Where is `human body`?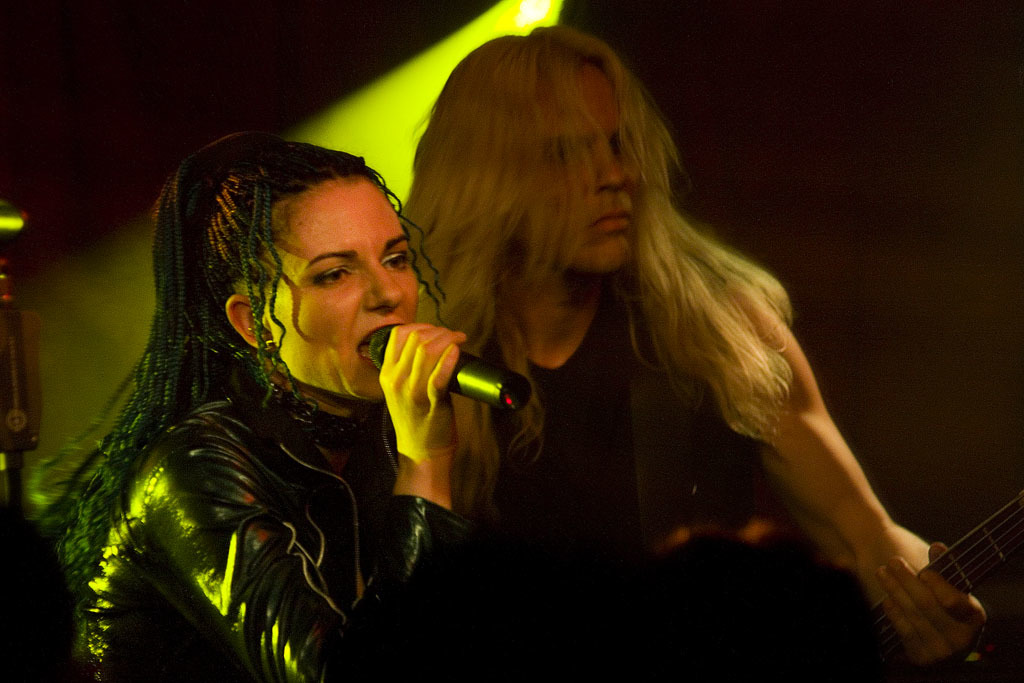
28, 137, 466, 682.
